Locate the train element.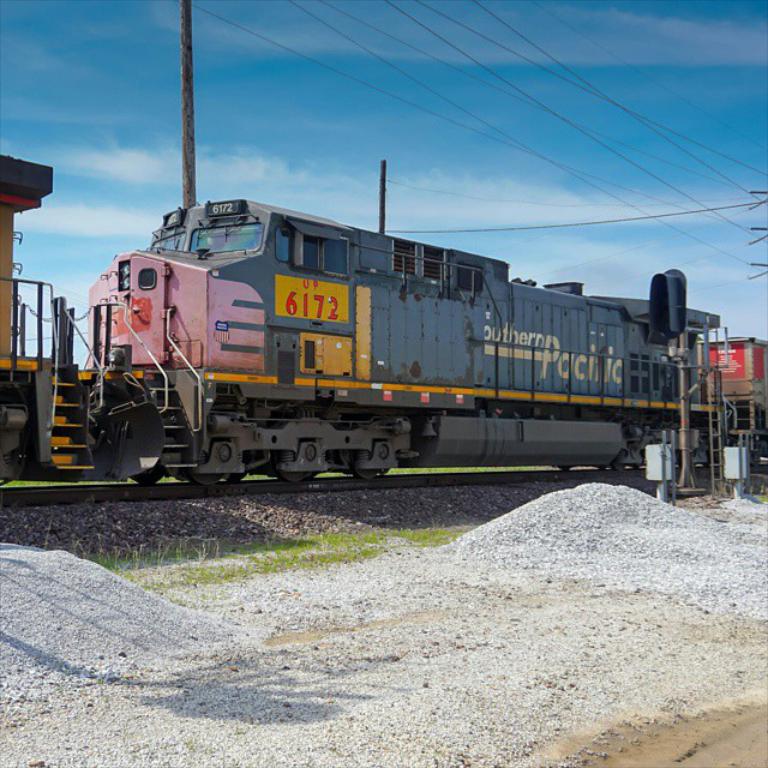
Element bbox: <region>0, 154, 767, 506</region>.
